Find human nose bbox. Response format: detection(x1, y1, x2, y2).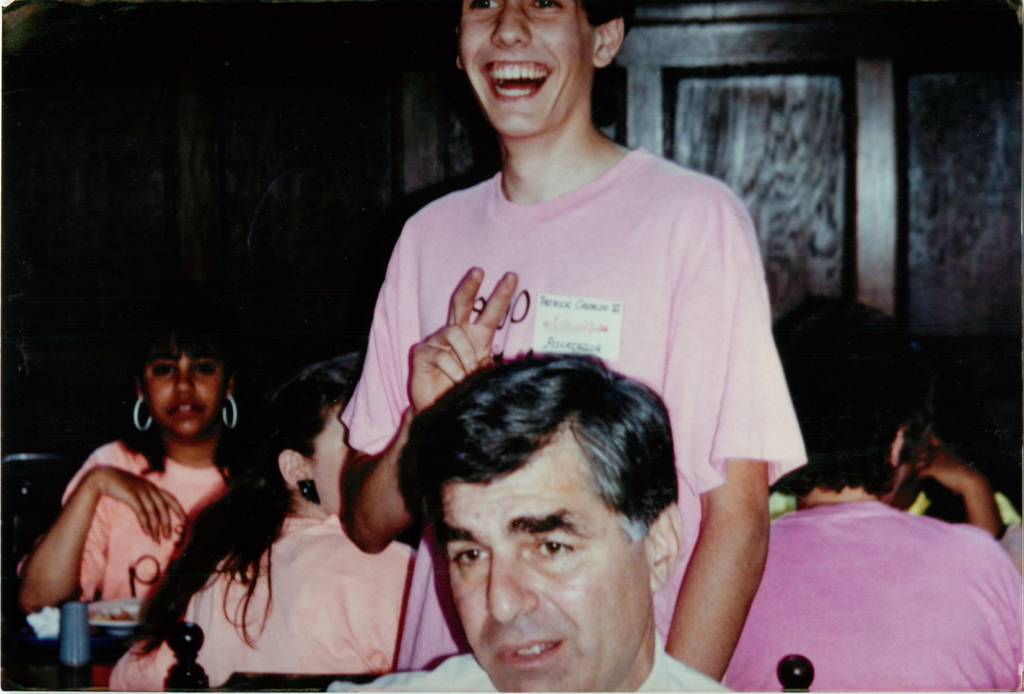
detection(489, 0, 530, 49).
